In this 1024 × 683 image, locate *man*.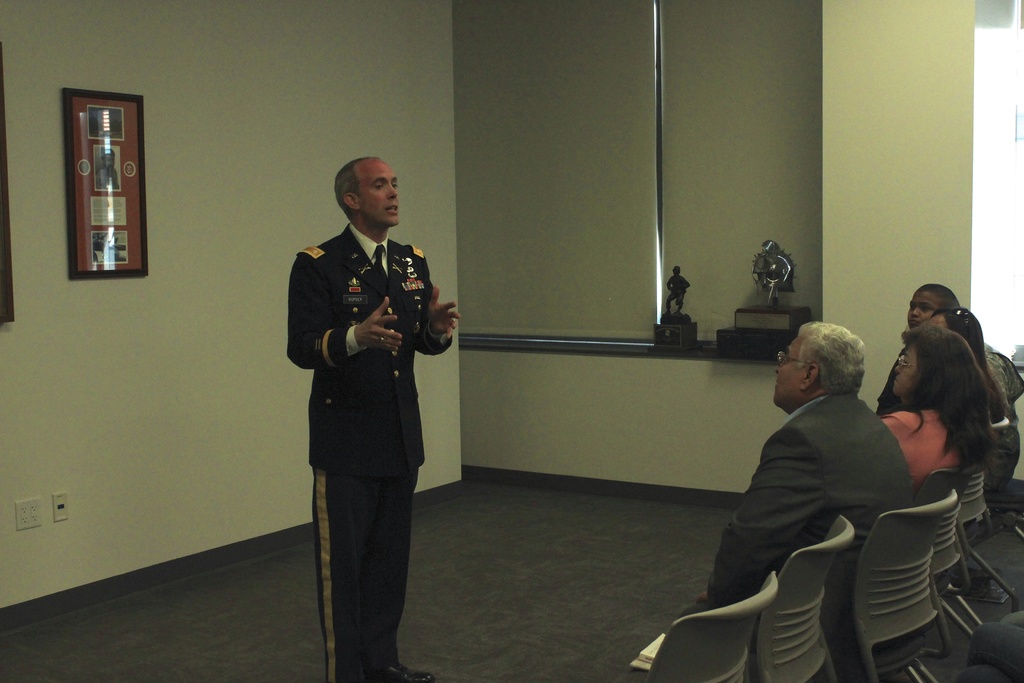
Bounding box: locate(695, 318, 921, 655).
